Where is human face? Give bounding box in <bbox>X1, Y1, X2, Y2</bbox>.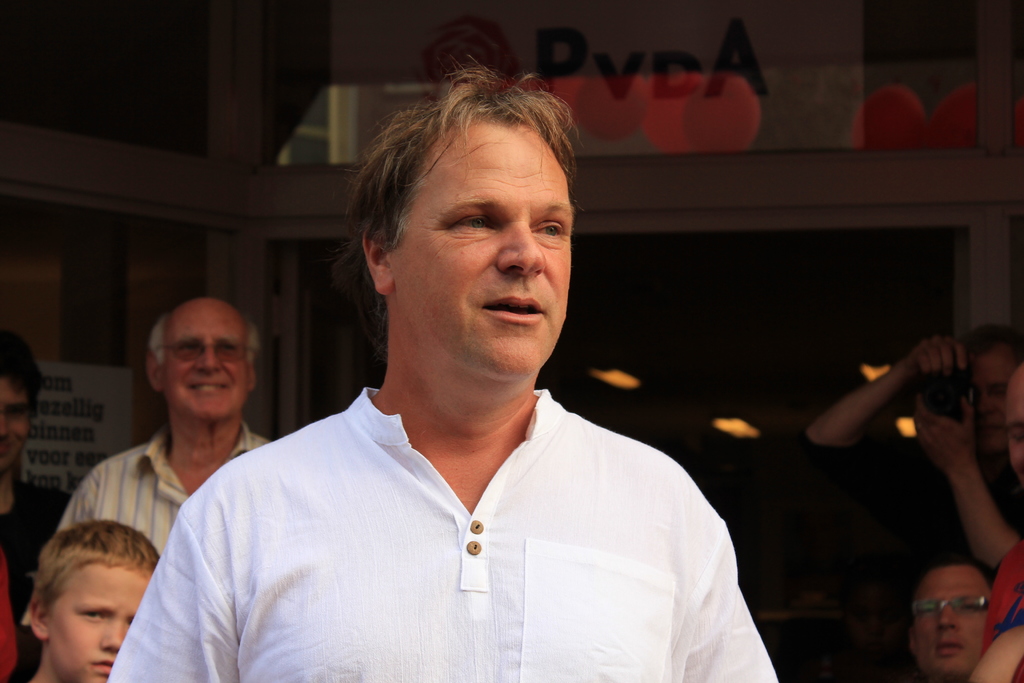
<bbox>164, 307, 248, 420</bbox>.
